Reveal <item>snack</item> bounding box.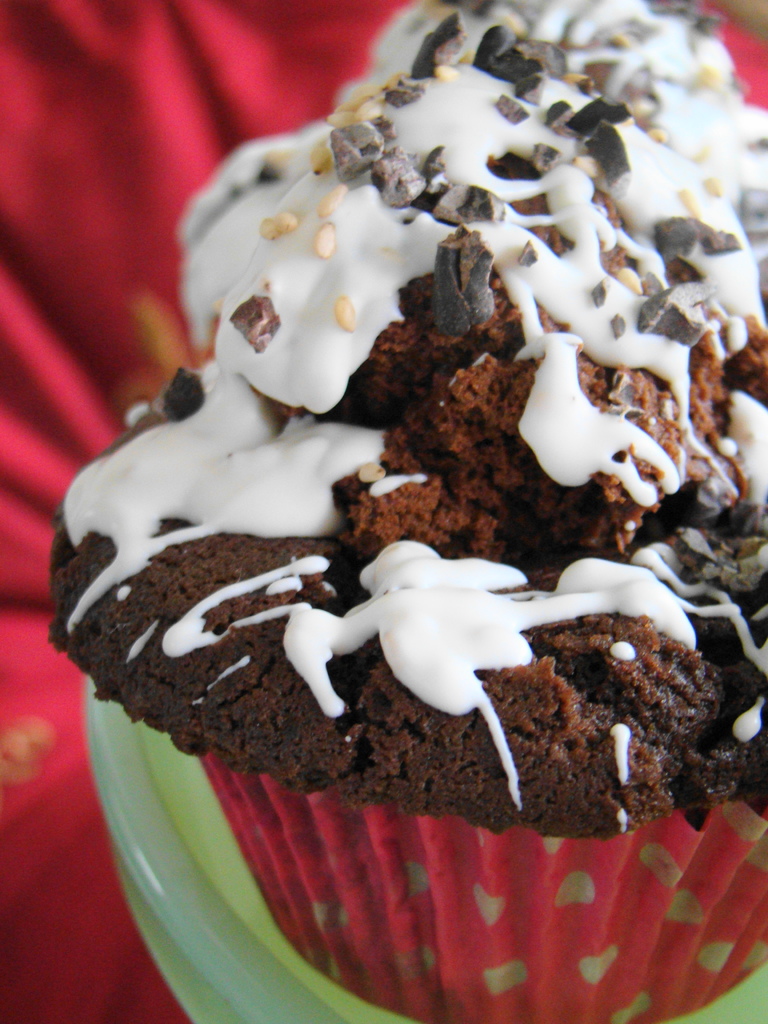
Revealed: 43 2 767 1019.
